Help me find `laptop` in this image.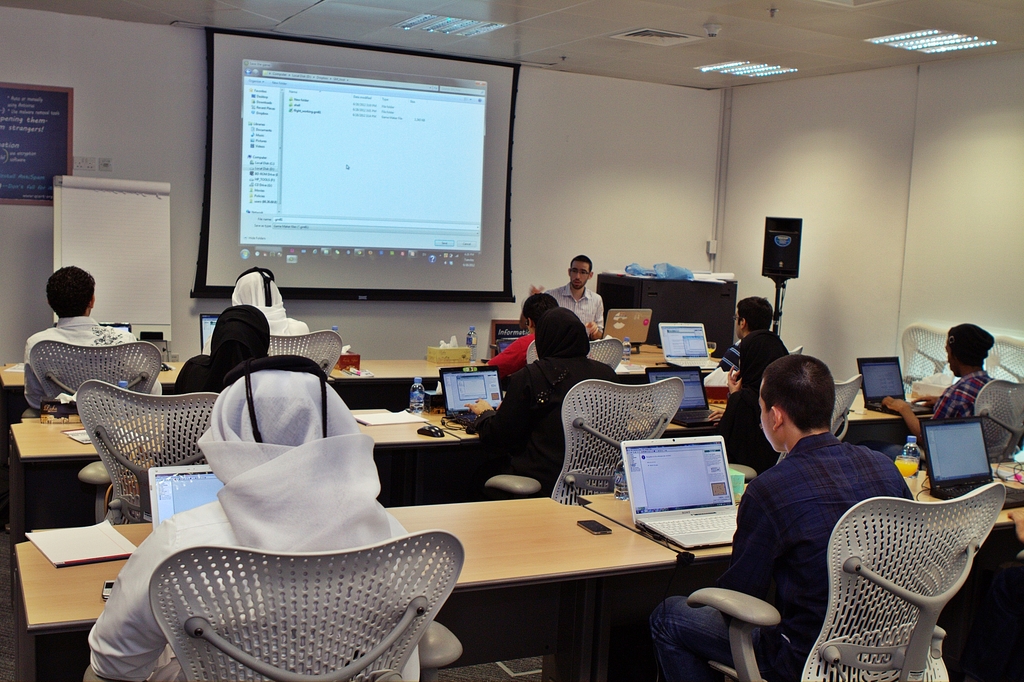
Found it: crop(657, 325, 720, 371).
